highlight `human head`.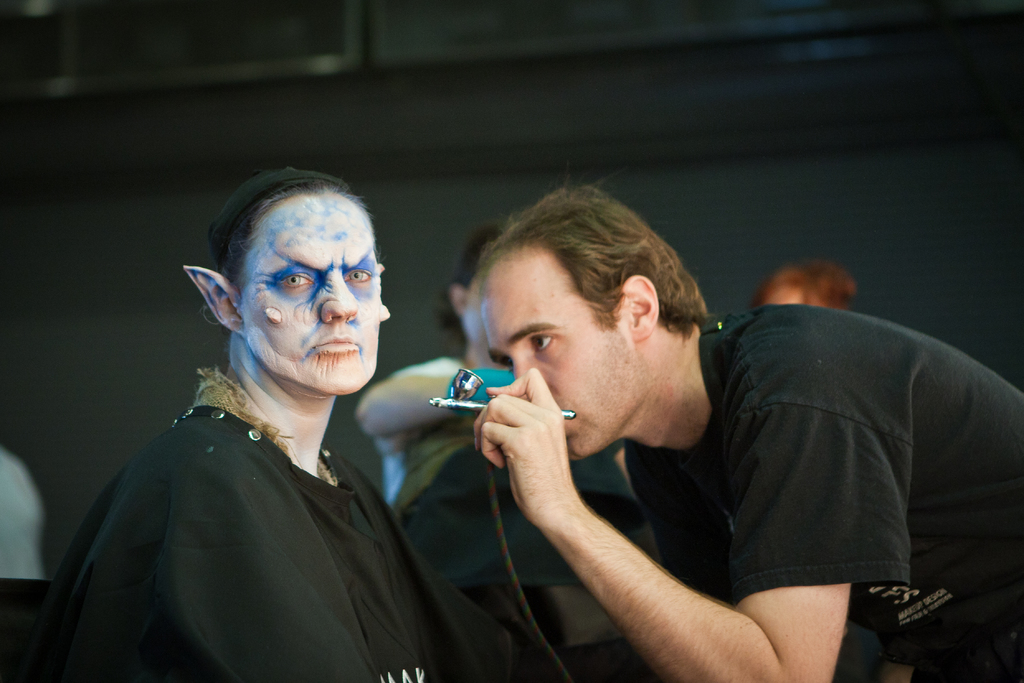
Highlighted region: (479, 180, 701, 462).
